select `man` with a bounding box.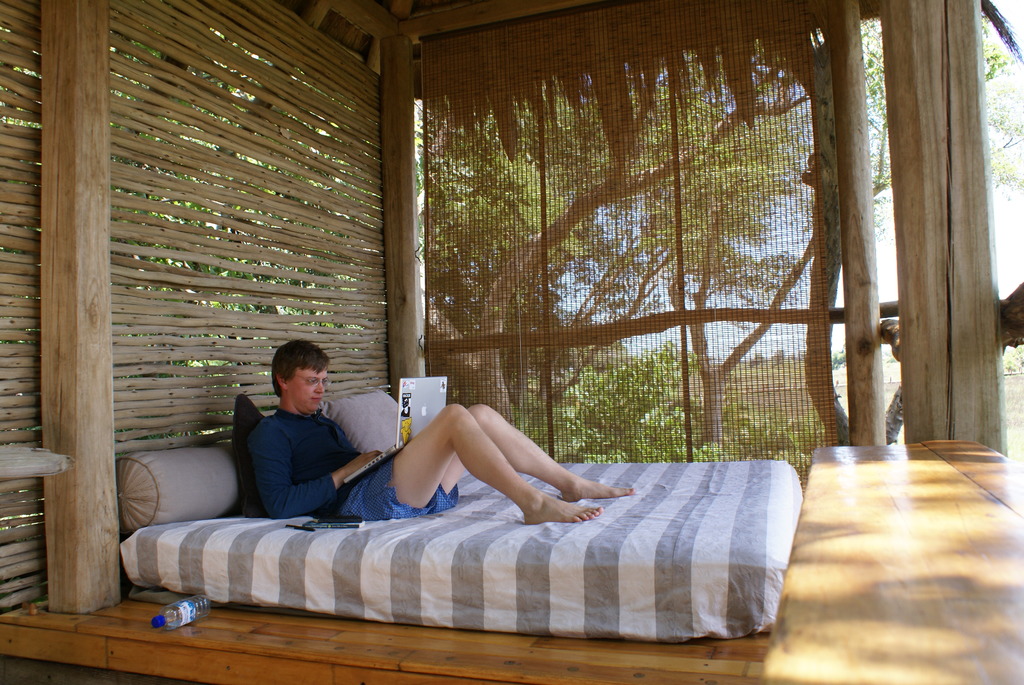
BBox(247, 337, 643, 526).
